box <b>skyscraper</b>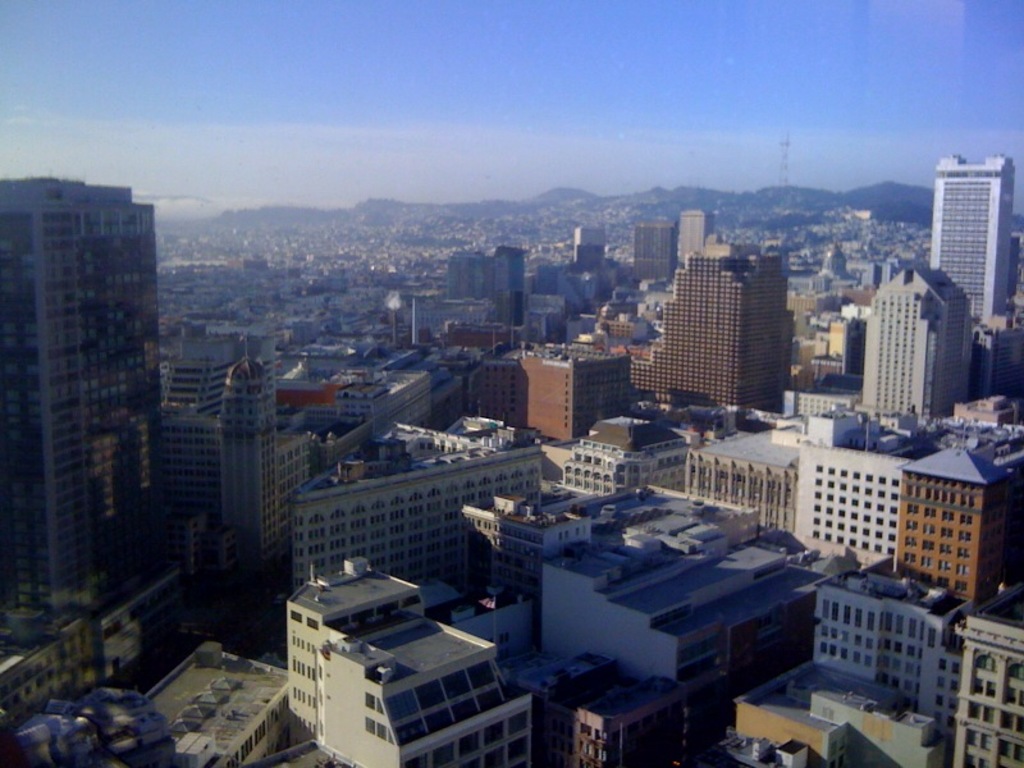
select_region(924, 154, 1018, 328)
